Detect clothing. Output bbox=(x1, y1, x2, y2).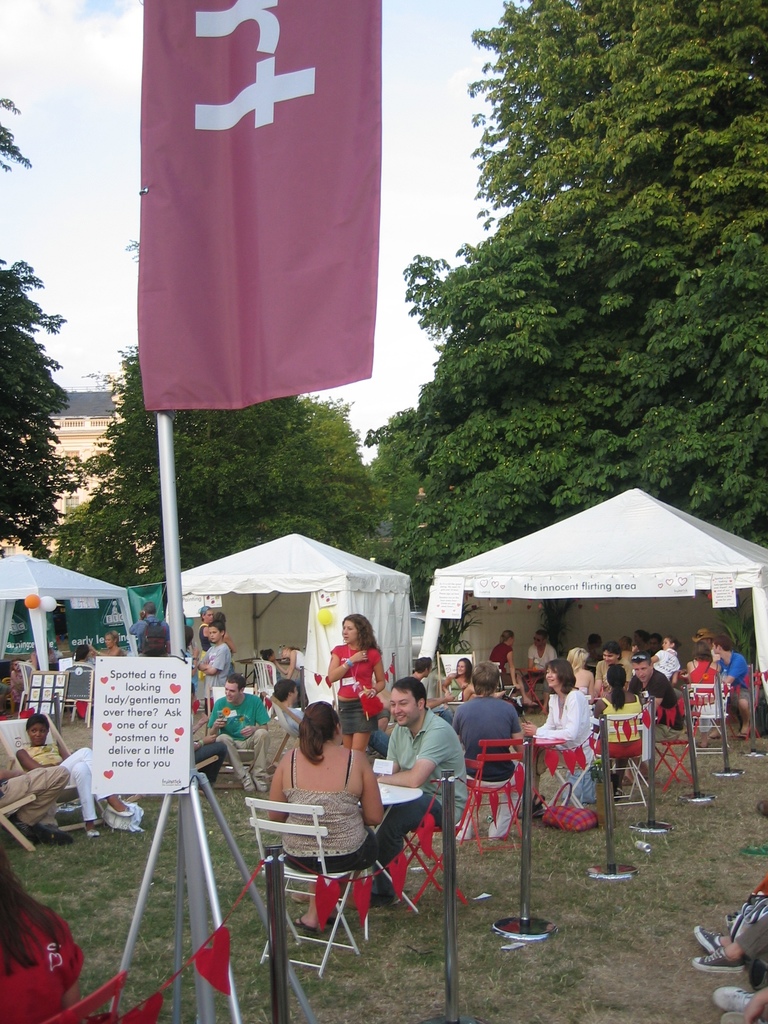
bbox=(0, 734, 72, 820).
